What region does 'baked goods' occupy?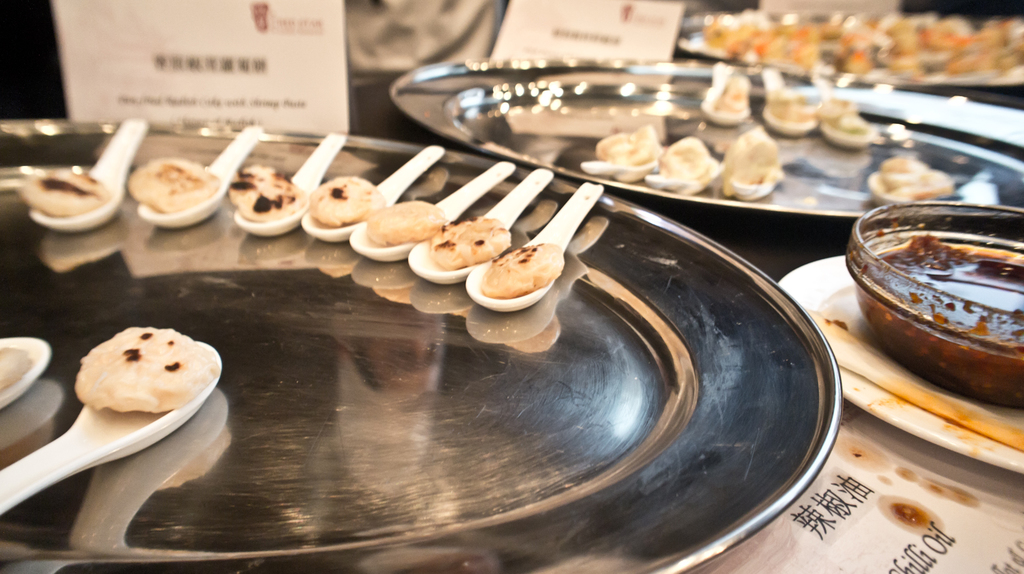
(left=0, top=346, right=33, bottom=388).
